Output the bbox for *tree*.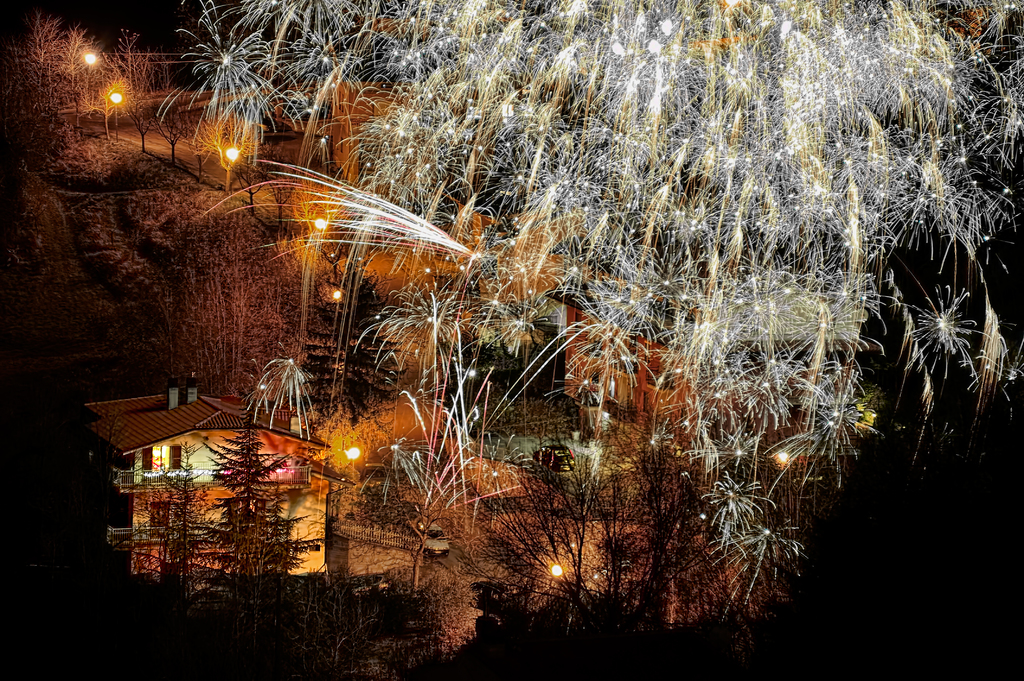
box(454, 451, 640, 677).
